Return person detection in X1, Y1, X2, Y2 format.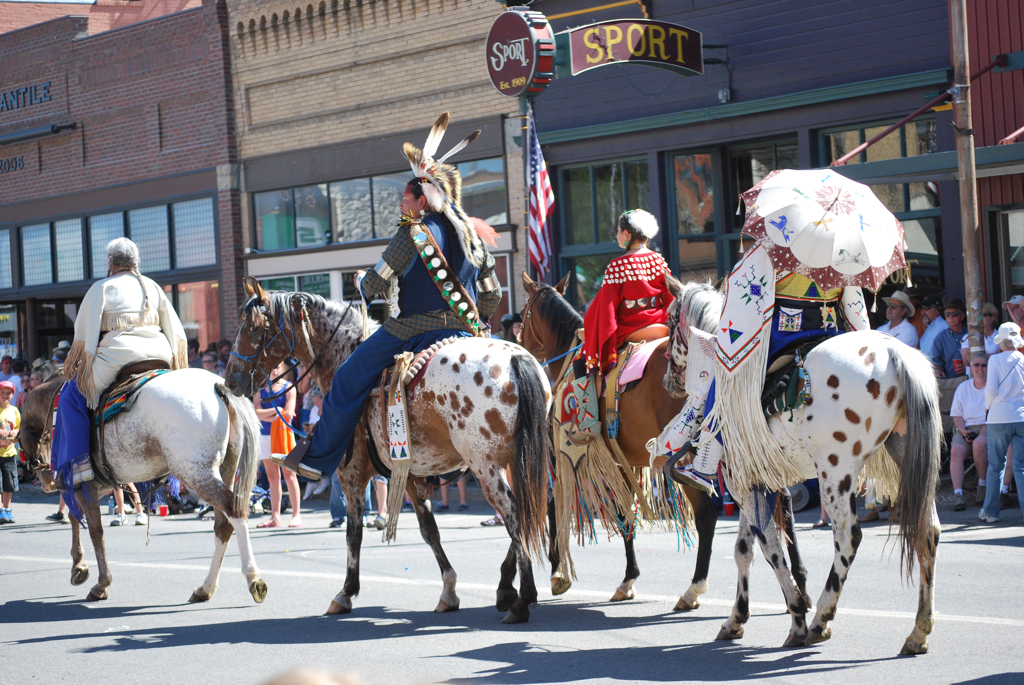
214, 338, 236, 383.
